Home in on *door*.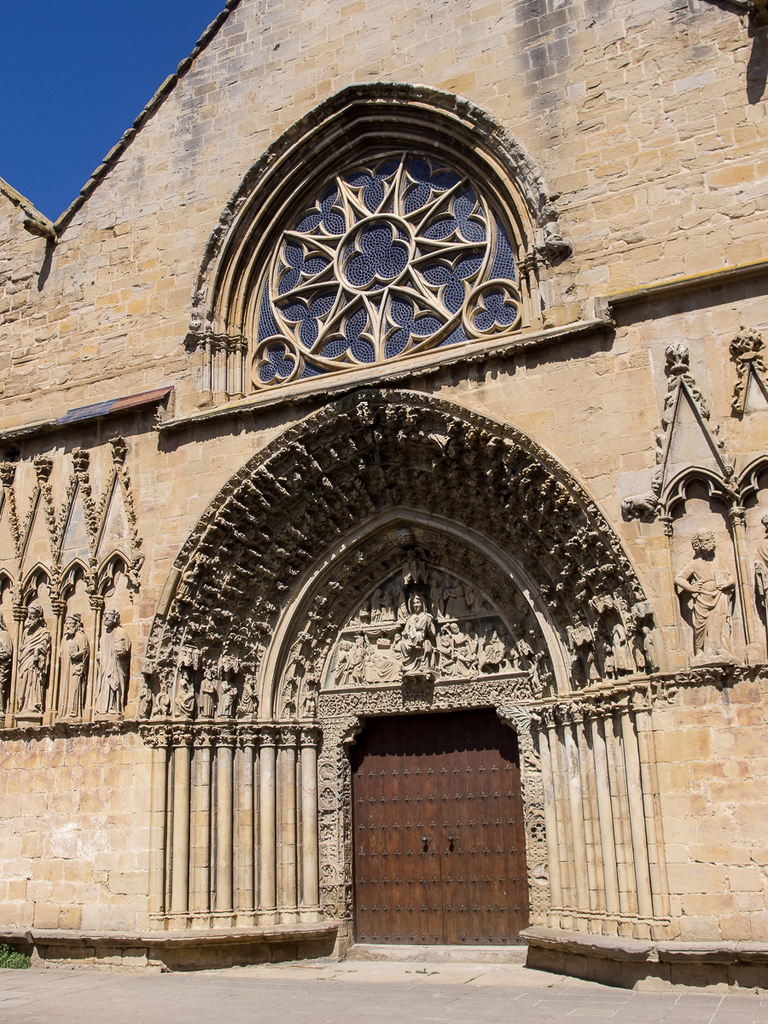
Homed in at left=344, top=721, right=541, bottom=955.
